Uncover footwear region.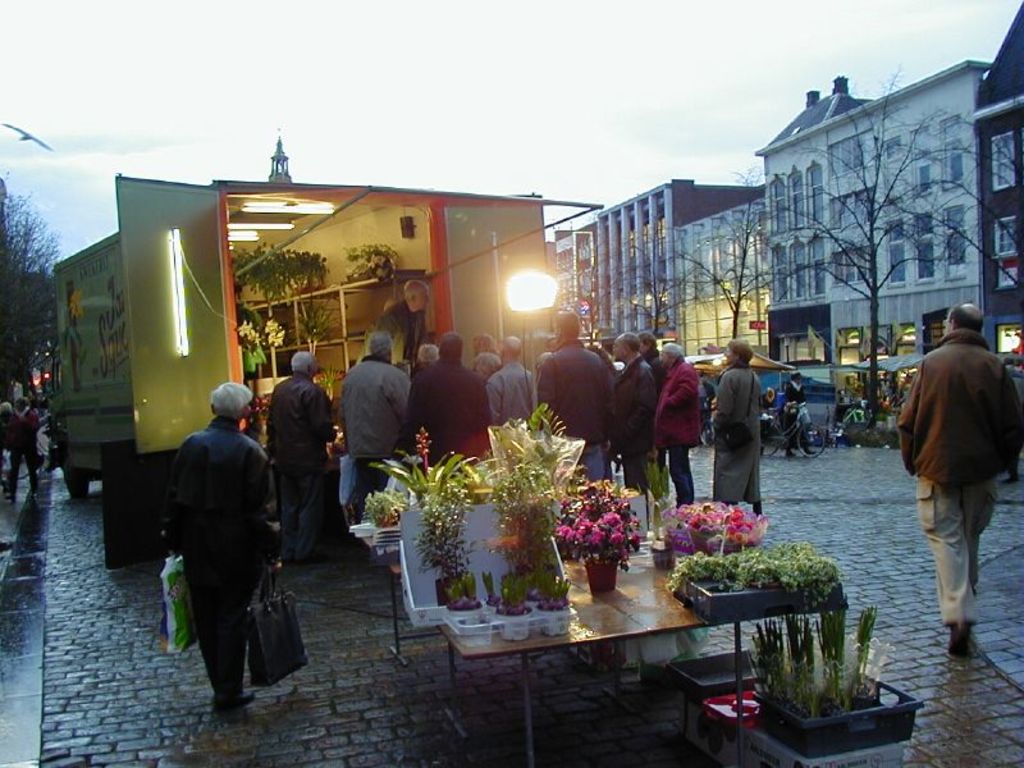
Uncovered: BBox(214, 677, 234, 709).
